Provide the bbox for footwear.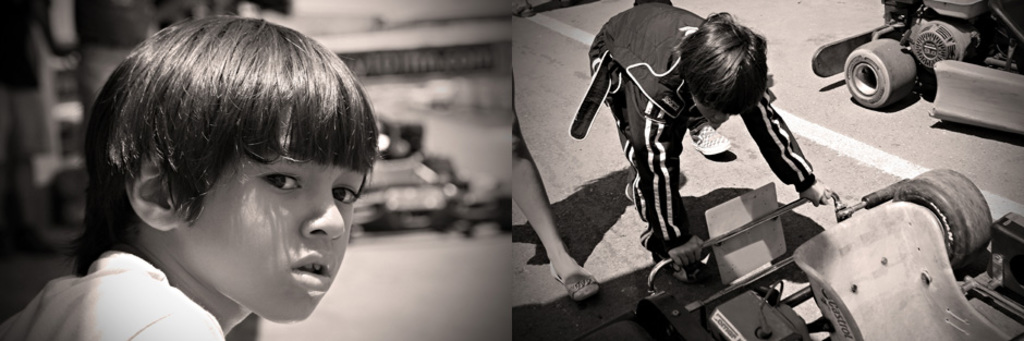
crop(690, 122, 731, 154).
